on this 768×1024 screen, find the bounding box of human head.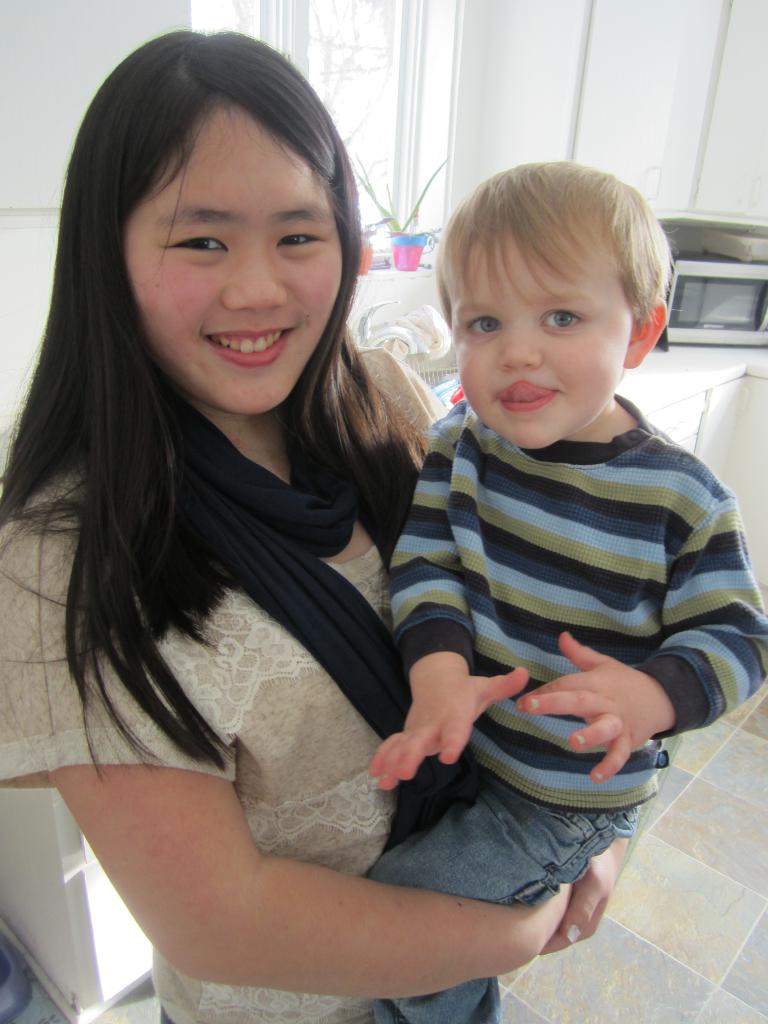
Bounding box: x1=70 y1=26 x2=355 y2=419.
